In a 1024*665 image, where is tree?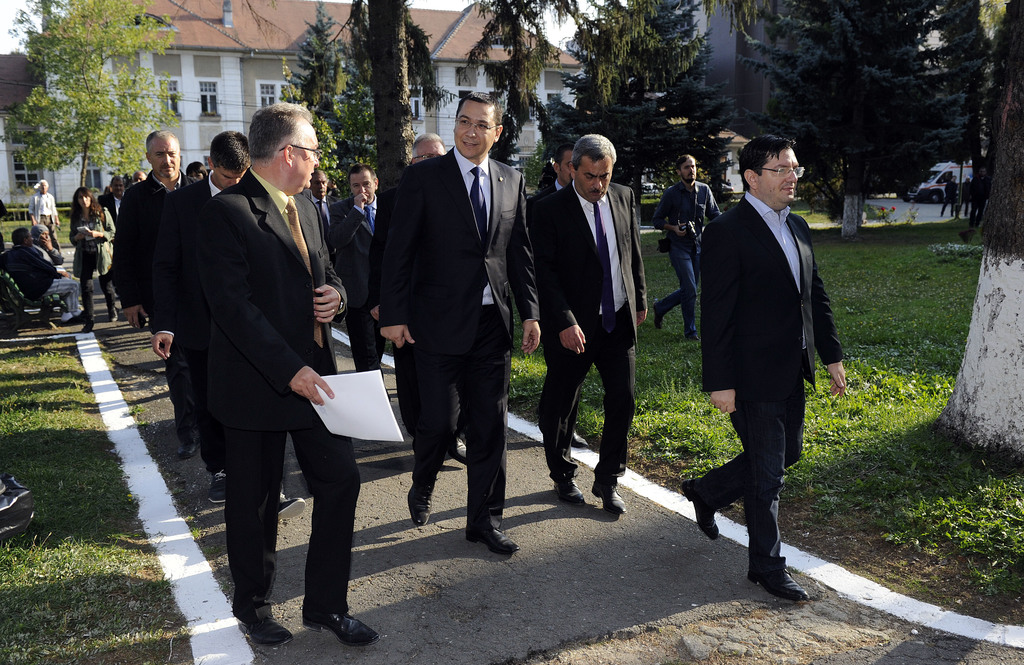
468,0,633,180.
